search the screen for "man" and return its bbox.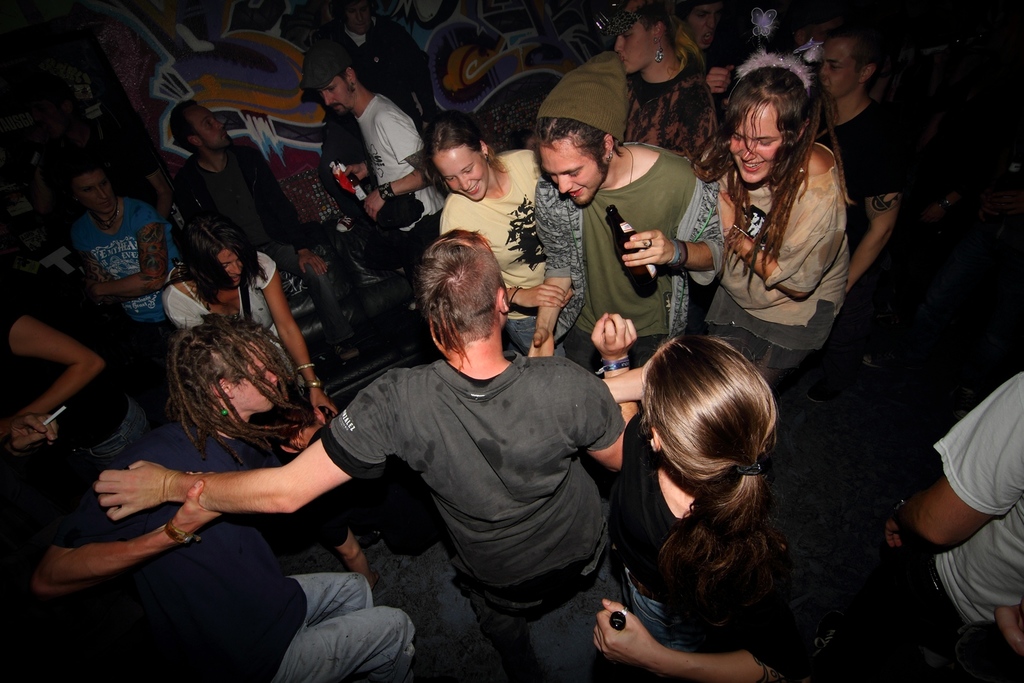
Found: left=92, top=228, right=637, bottom=682.
